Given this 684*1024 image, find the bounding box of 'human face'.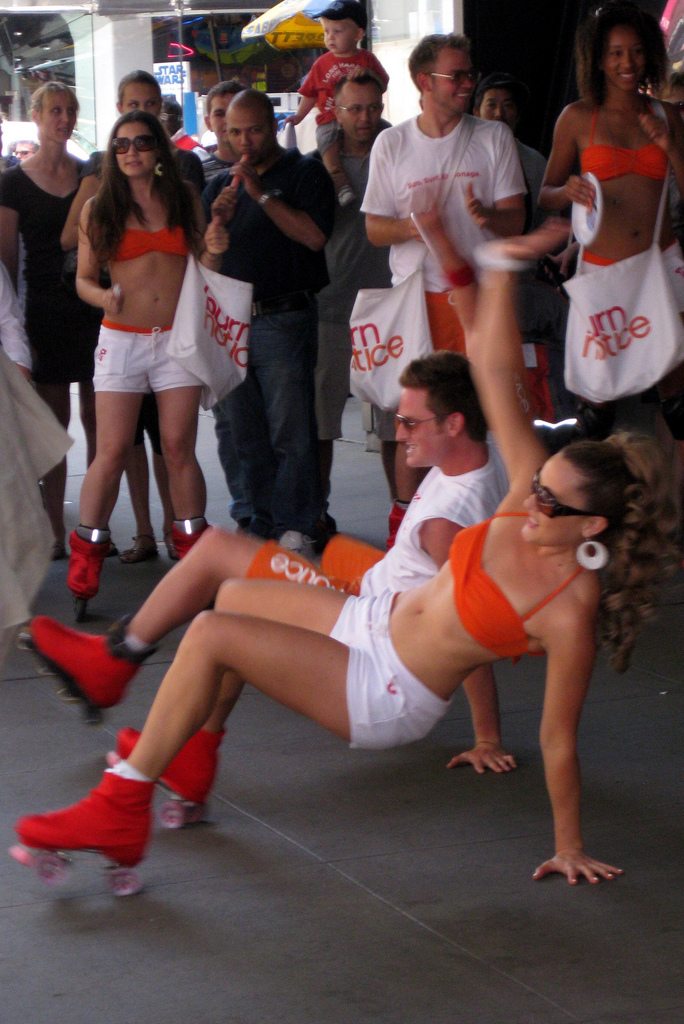
left=607, top=31, right=650, bottom=86.
